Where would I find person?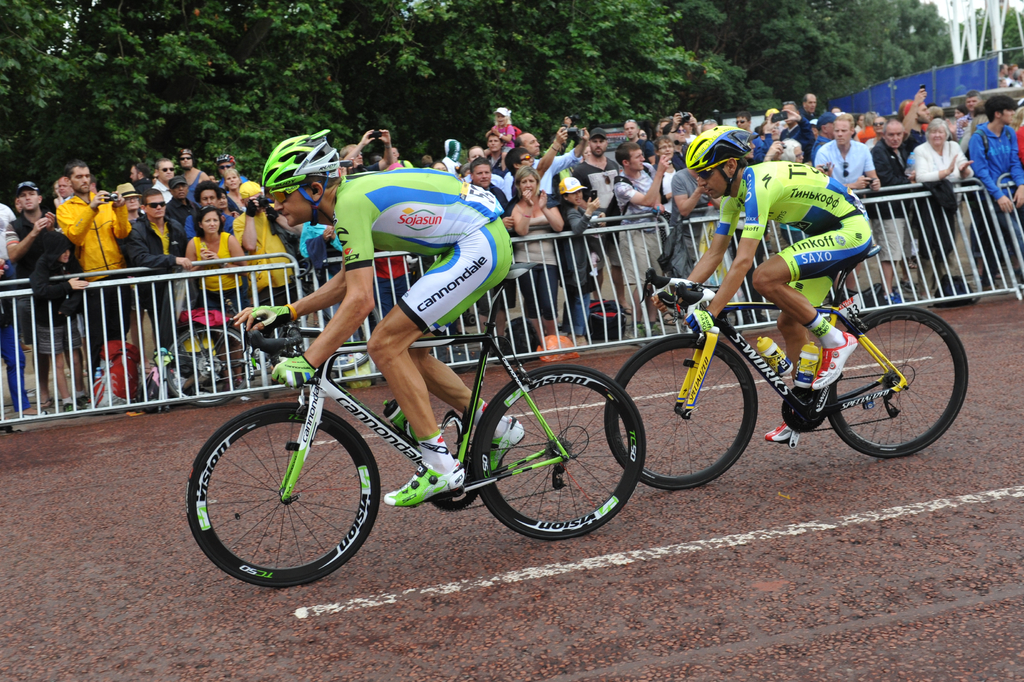
At pyautogui.locateOnScreen(513, 119, 572, 168).
